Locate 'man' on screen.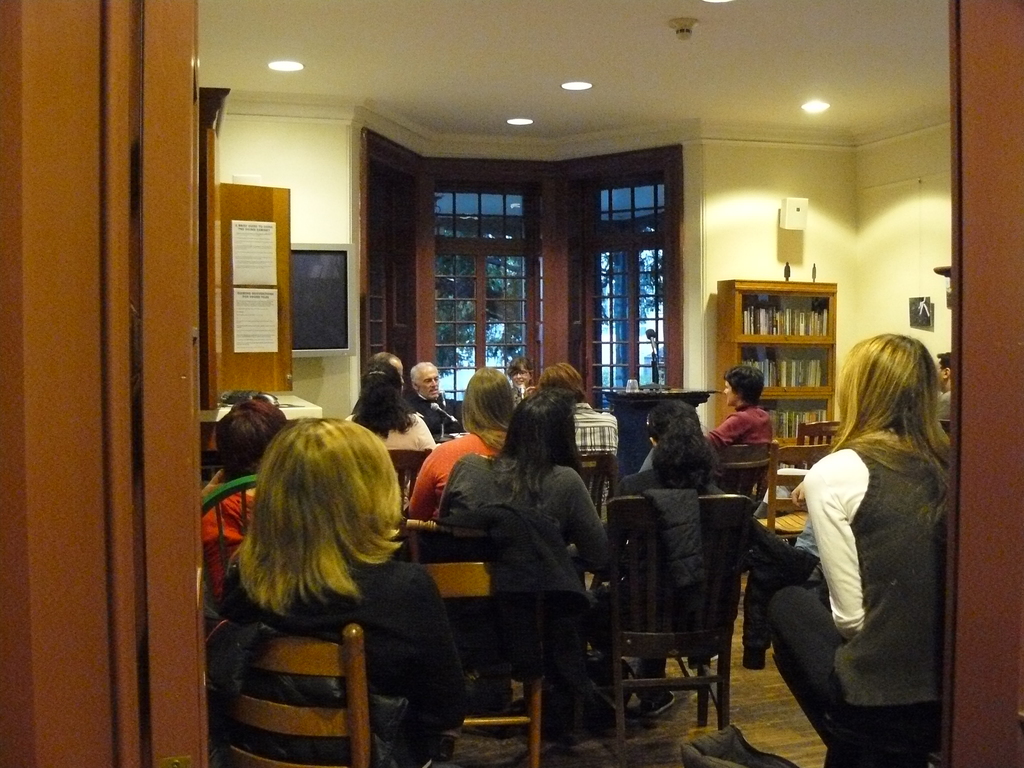
On screen at box=[400, 357, 467, 450].
